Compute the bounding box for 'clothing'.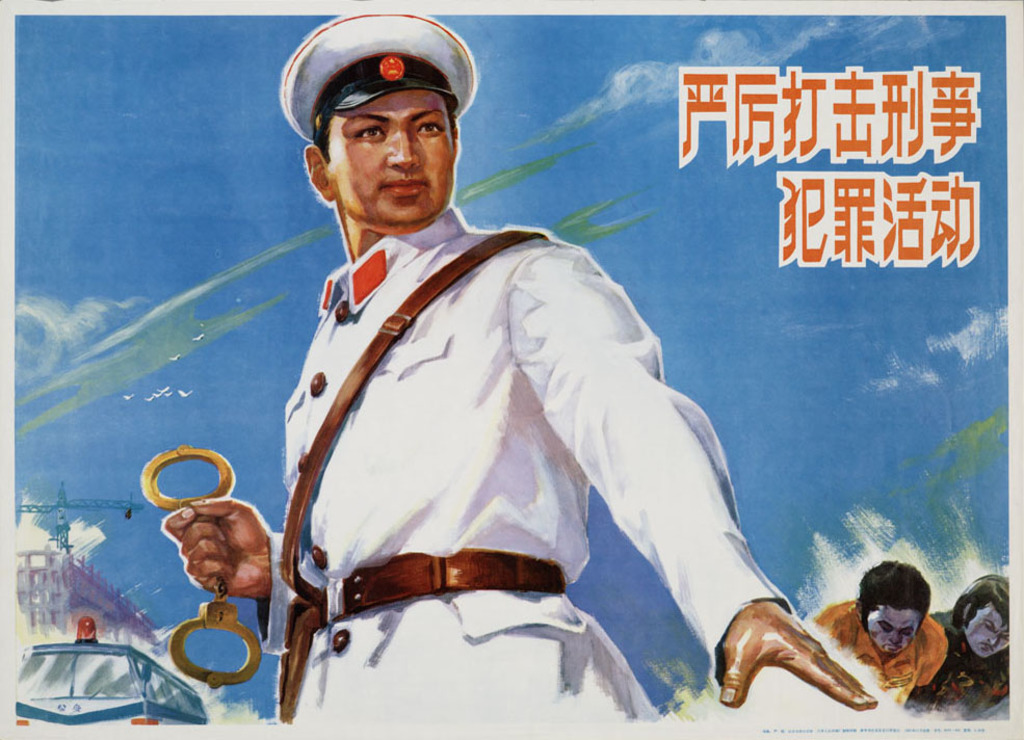
rect(243, 165, 786, 711).
